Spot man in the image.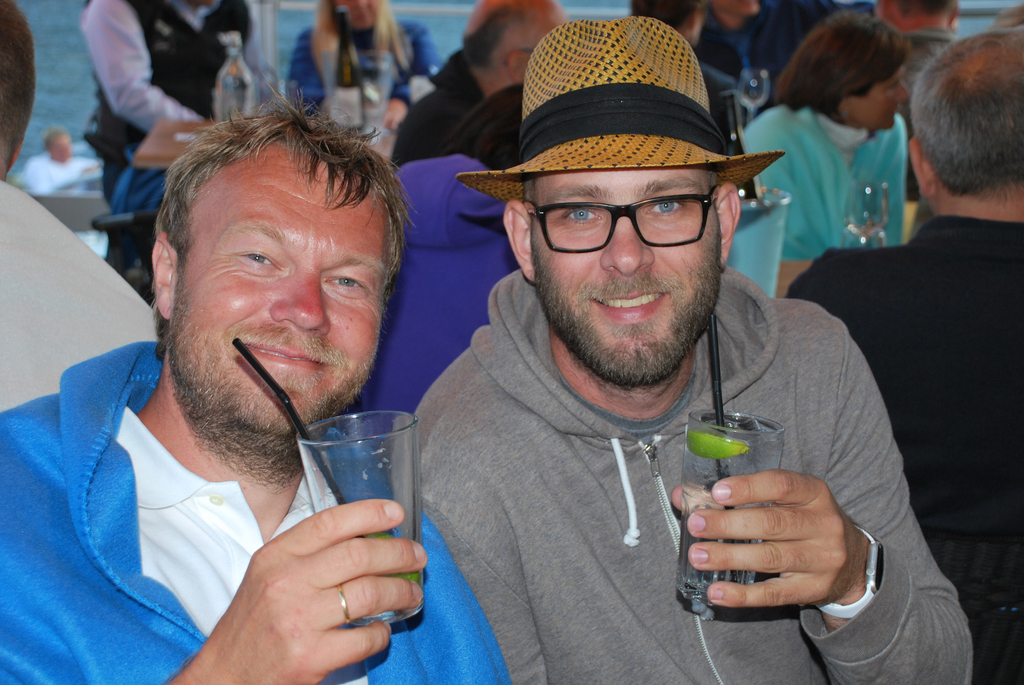
man found at box(400, 17, 981, 684).
